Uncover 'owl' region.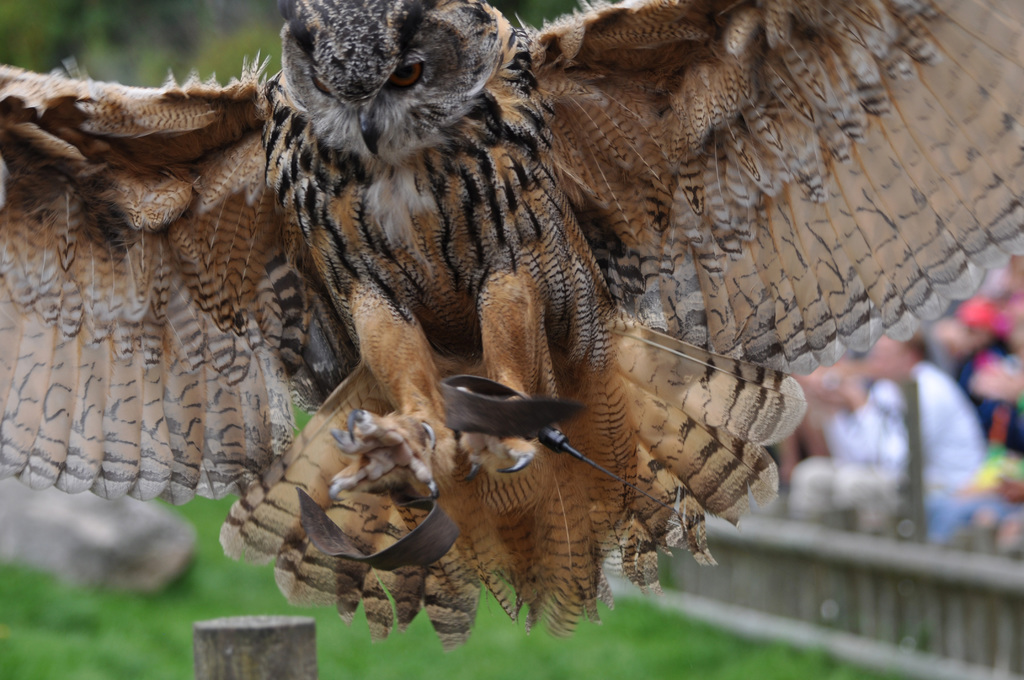
Uncovered: bbox=(0, 0, 1023, 639).
